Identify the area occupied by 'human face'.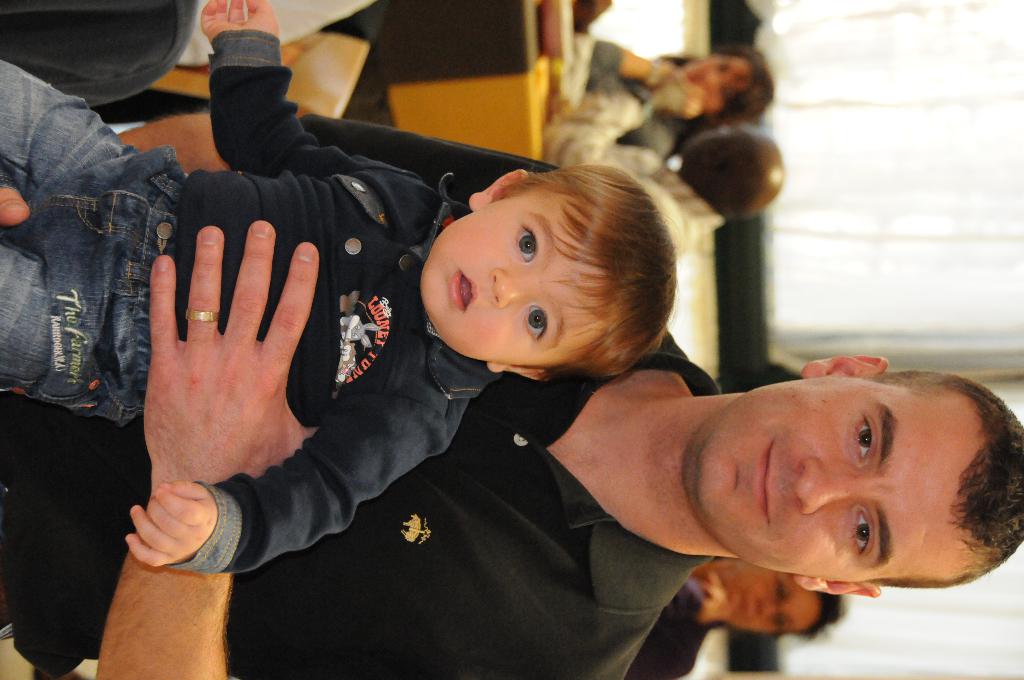
Area: select_region(690, 374, 963, 576).
